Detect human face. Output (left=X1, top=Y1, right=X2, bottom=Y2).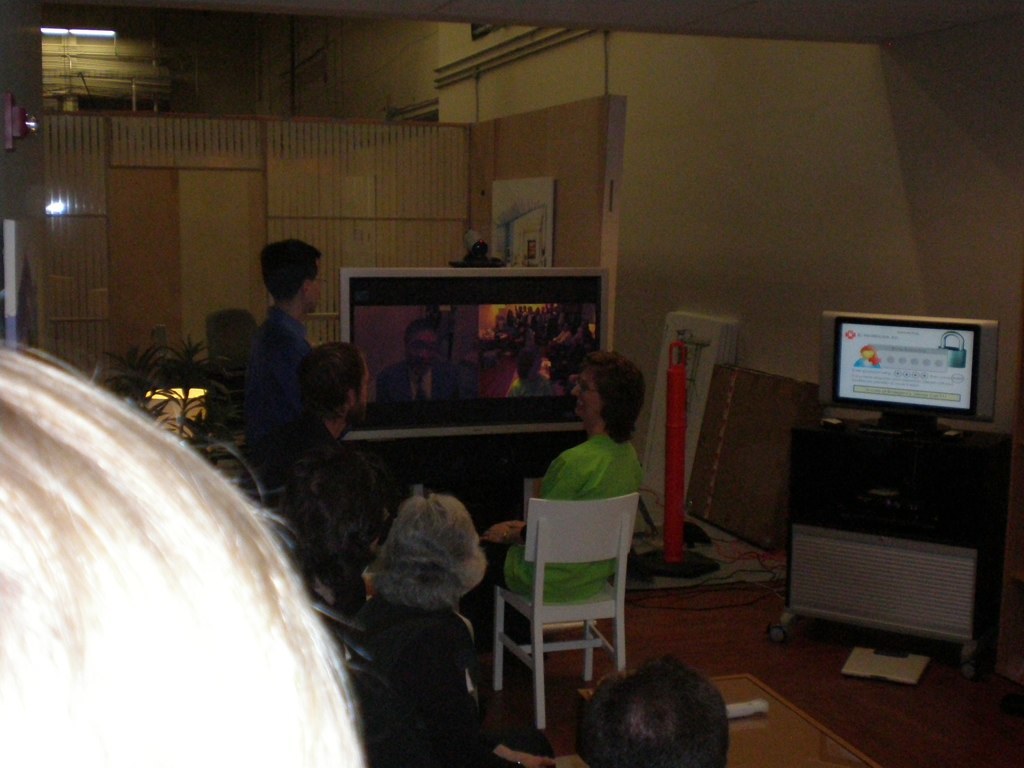
(left=573, top=373, right=600, bottom=421).
